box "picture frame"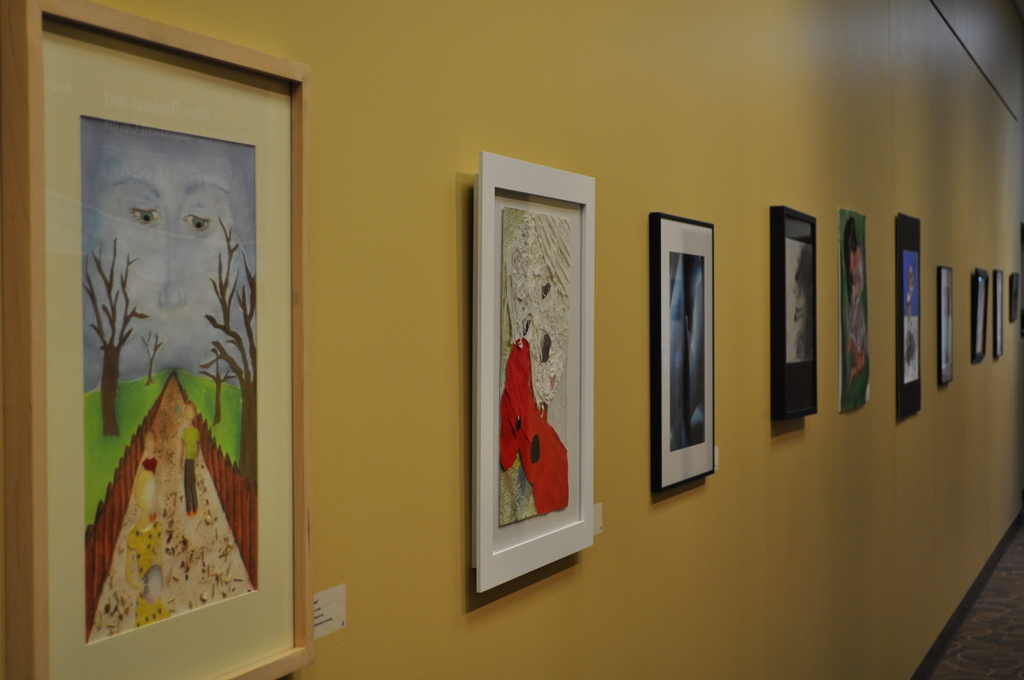
BBox(643, 212, 717, 501)
